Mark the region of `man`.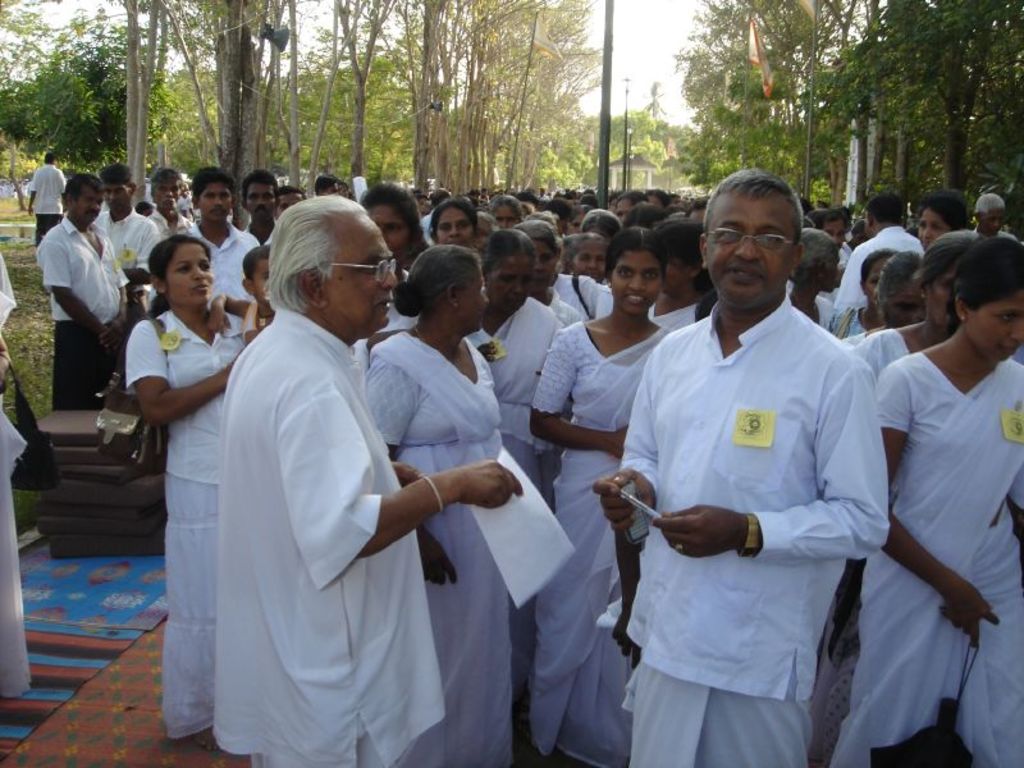
Region: (143,169,193,264).
